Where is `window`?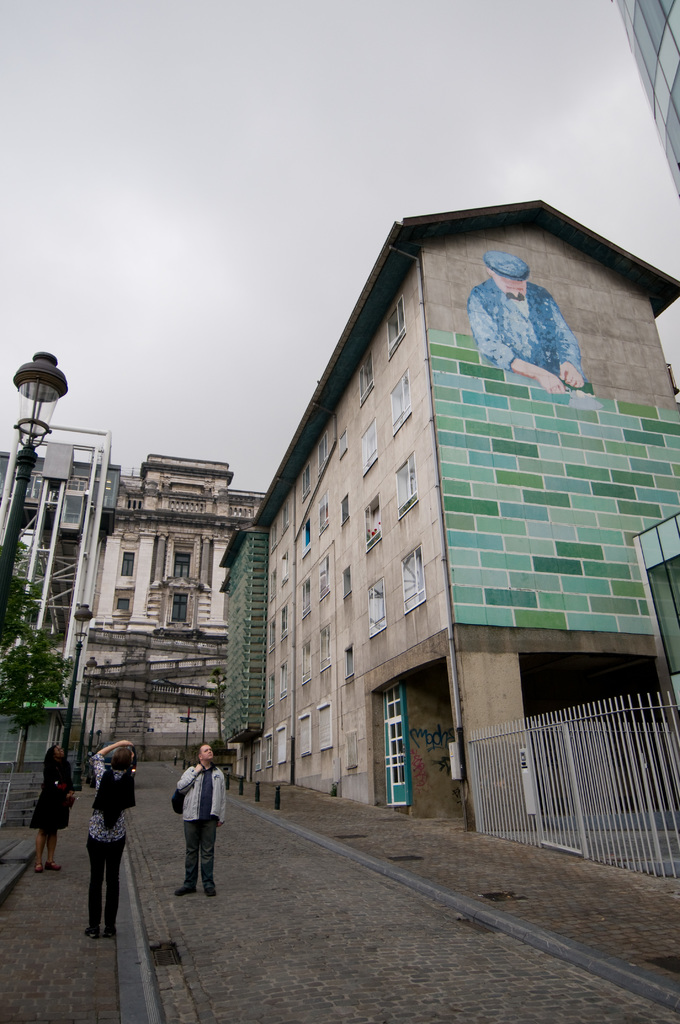
x1=359 y1=413 x2=378 y2=474.
